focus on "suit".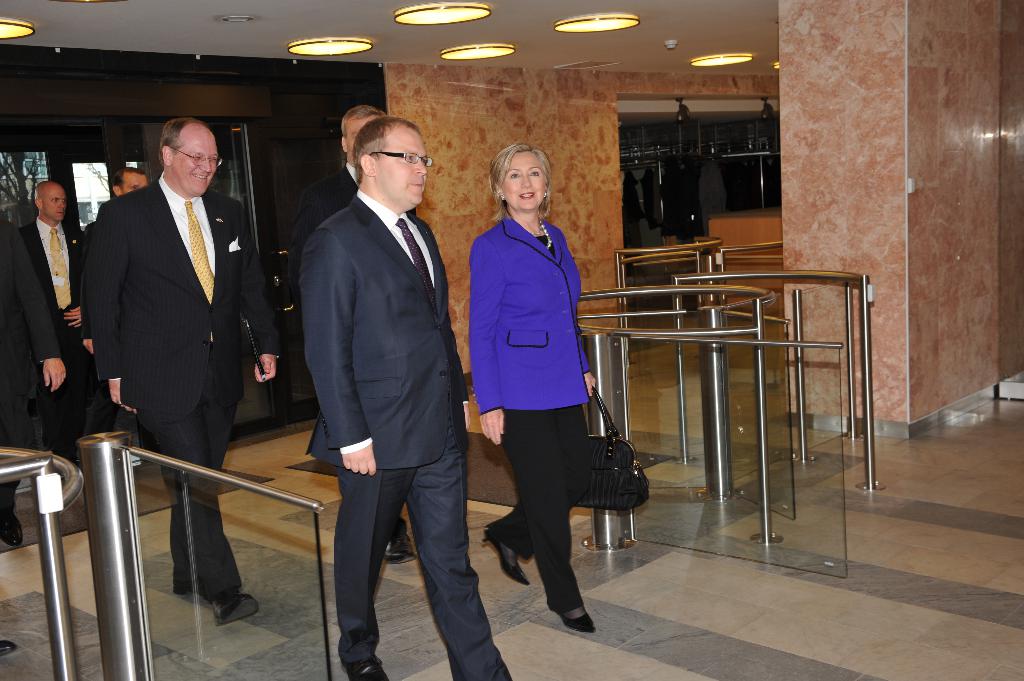
Focused at 77 177 281 608.
